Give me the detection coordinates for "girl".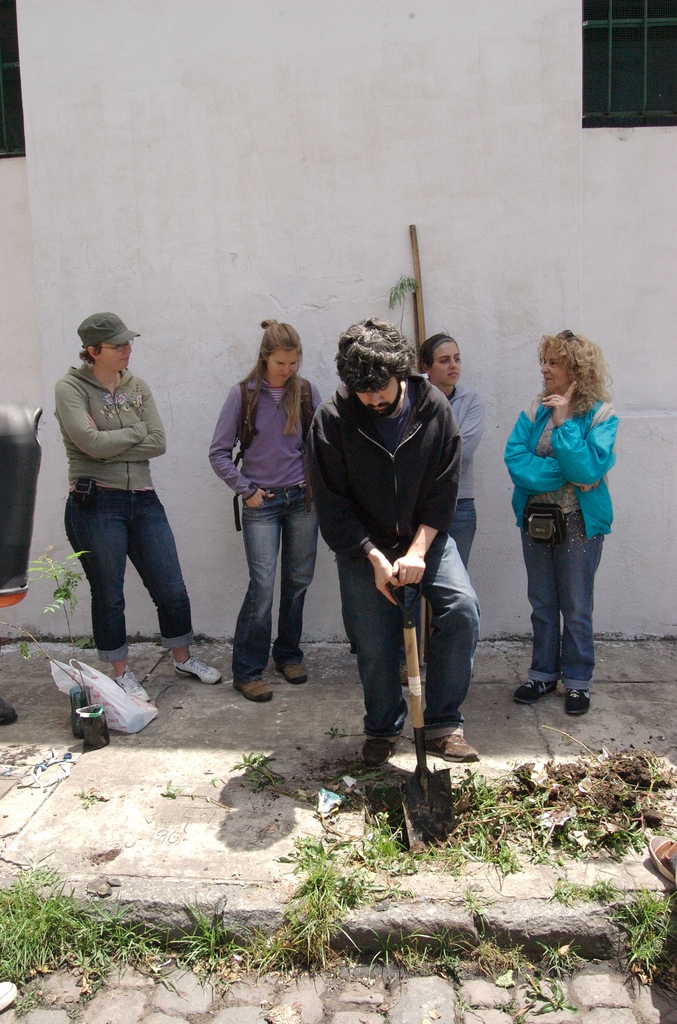
select_region(400, 332, 485, 687).
